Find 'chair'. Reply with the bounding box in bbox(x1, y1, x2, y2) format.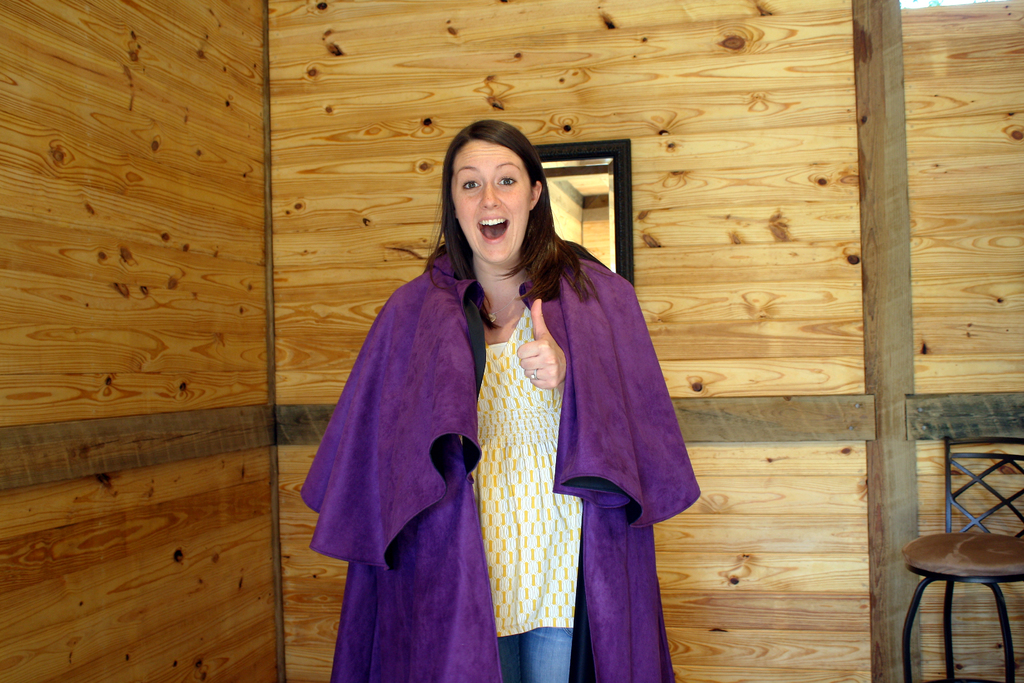
bbox(906, 486, 1023, 680).
